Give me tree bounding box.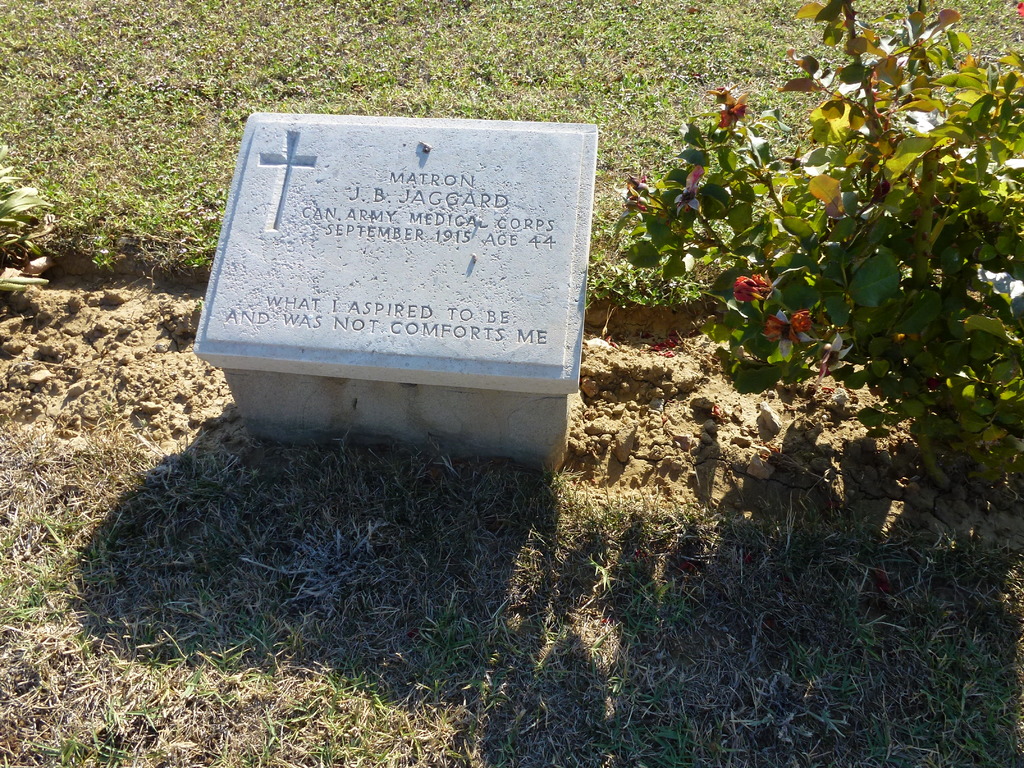
locate(610, 0, 1023, 527).
